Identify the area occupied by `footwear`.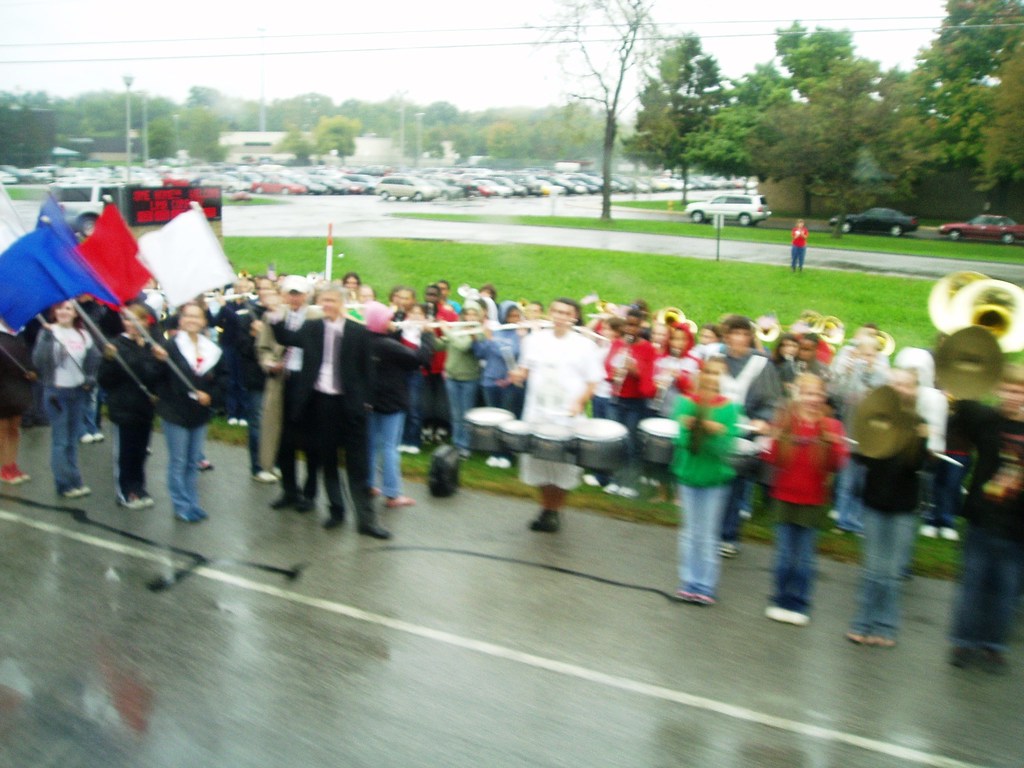
Area: l=844, t=633, r=868, b=644.
